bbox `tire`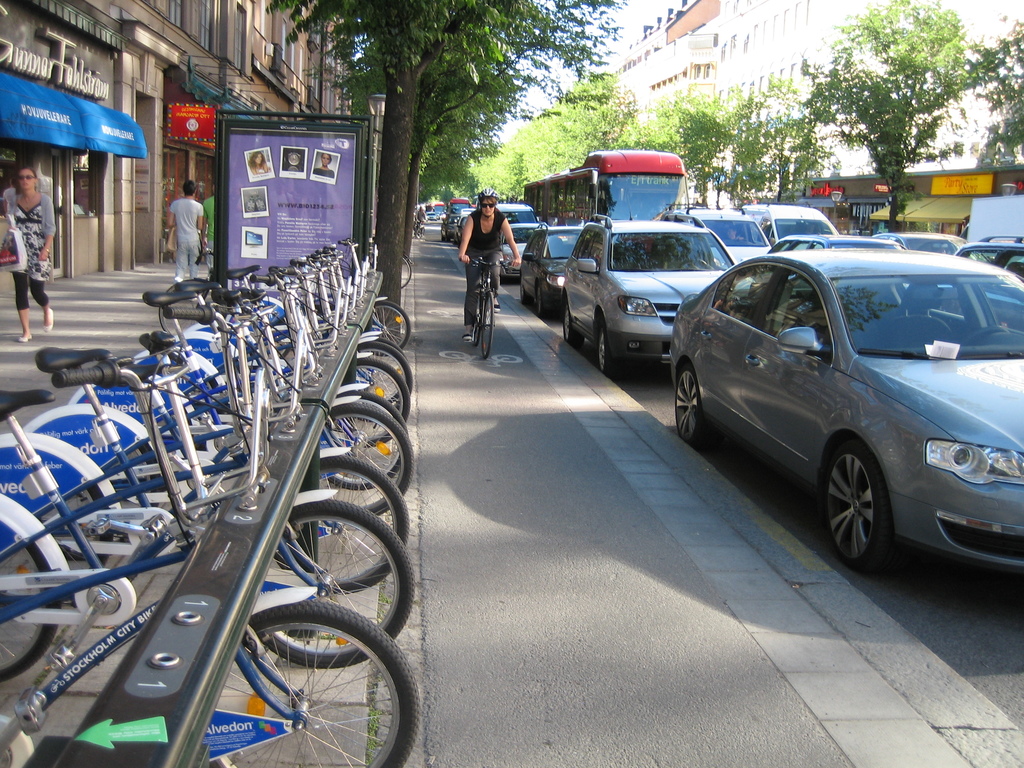
[x1=358, y1=302, x2=415, y2=343]
